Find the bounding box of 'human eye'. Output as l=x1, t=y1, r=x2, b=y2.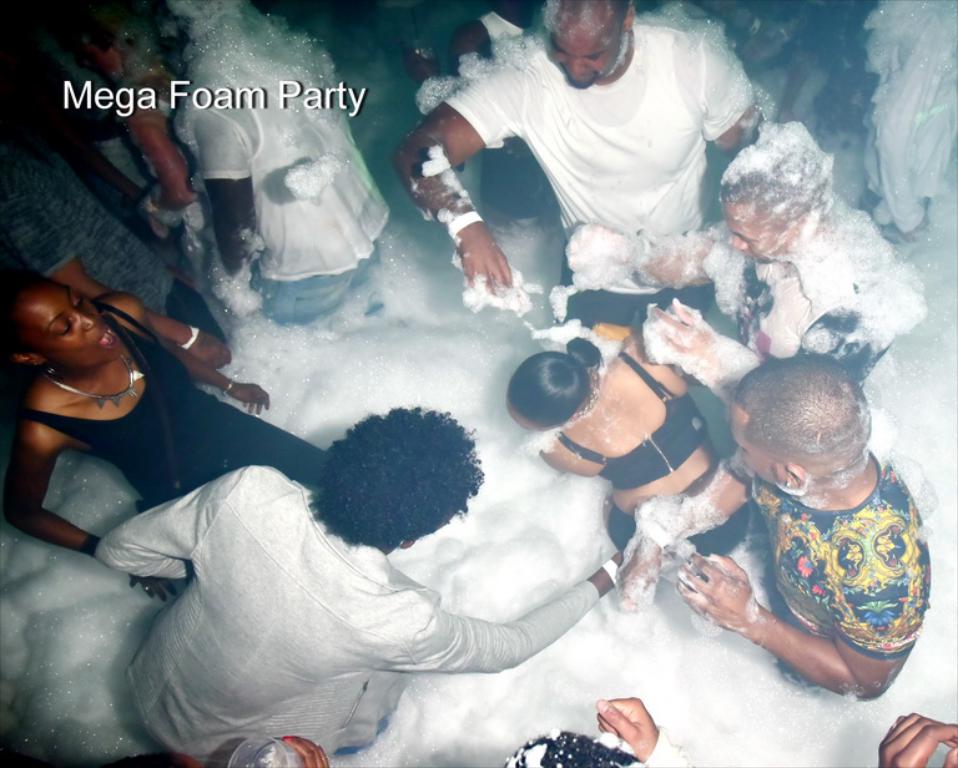
l=57, t=317, r=74, b=339.
